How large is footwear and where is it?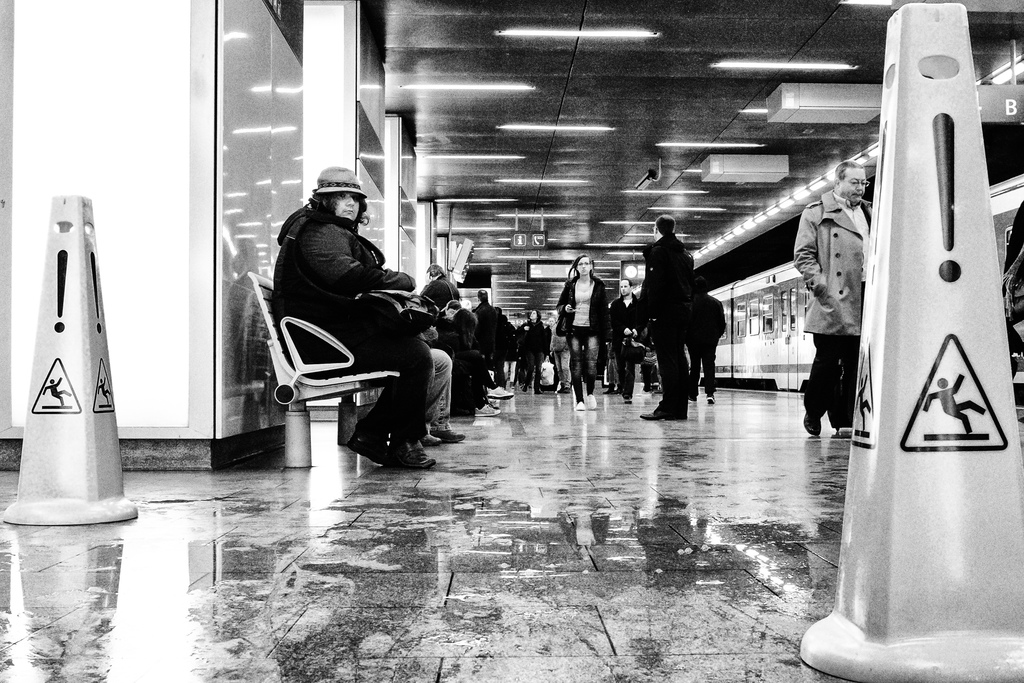
Bounding box: Rect(636, 409, 685, 422).
